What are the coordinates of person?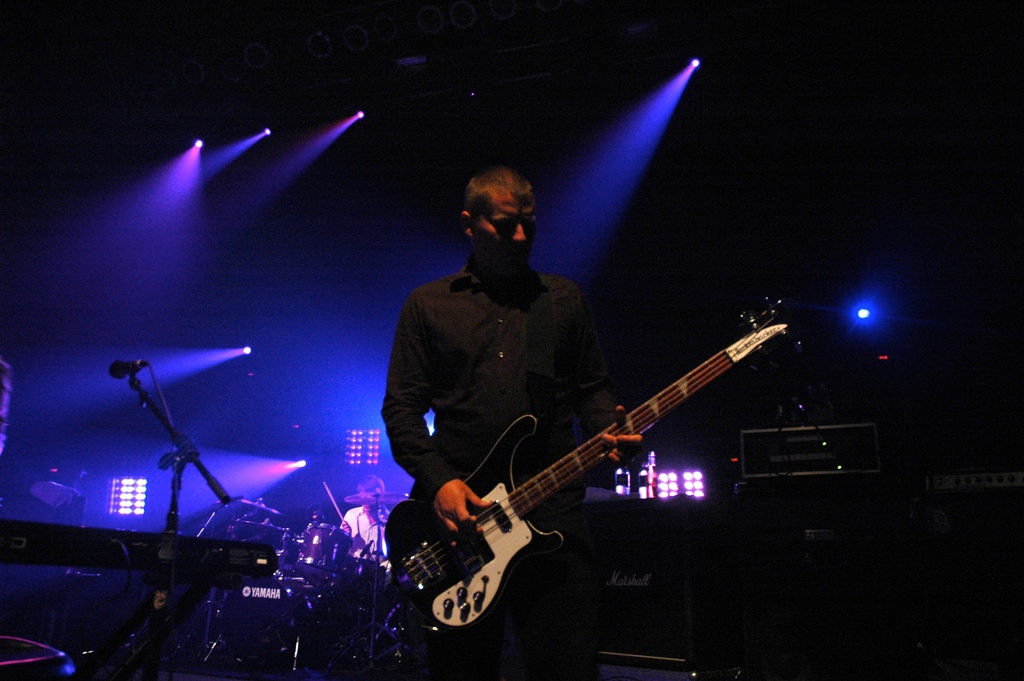
box(338, 471, 396, 565).
